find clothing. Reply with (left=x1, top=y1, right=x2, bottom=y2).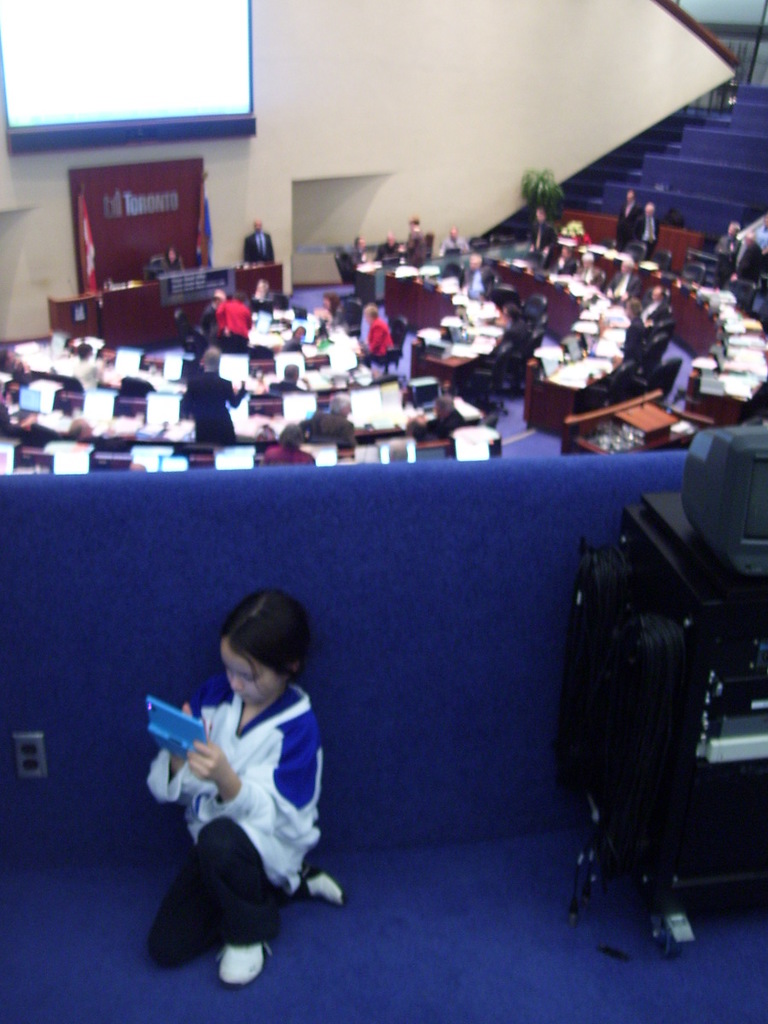
(left=179, top=381, right=252, bottom=438).
